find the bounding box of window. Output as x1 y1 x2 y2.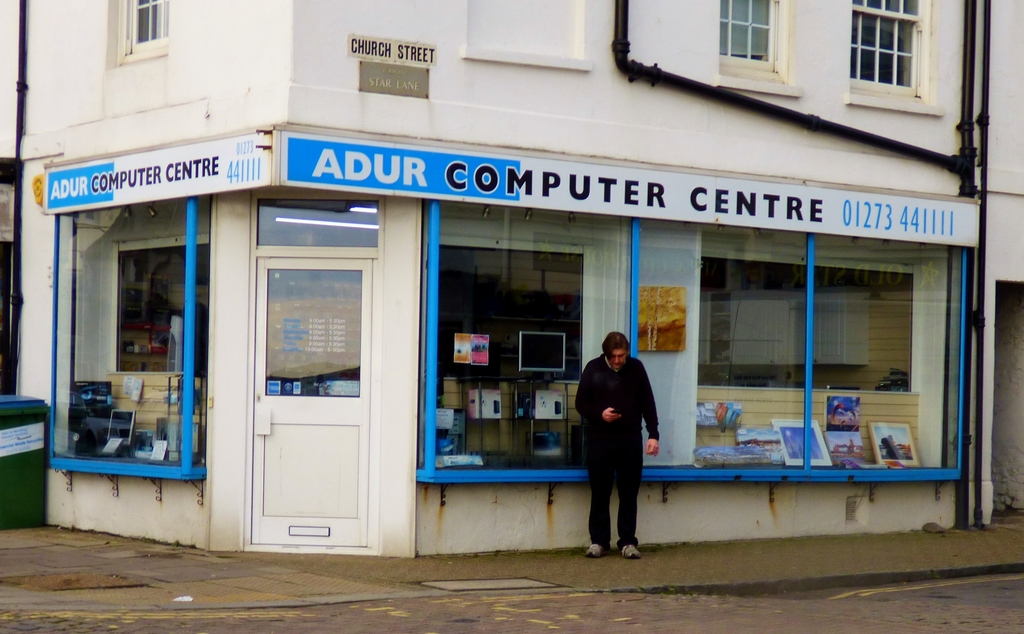
865 2 947 95.
